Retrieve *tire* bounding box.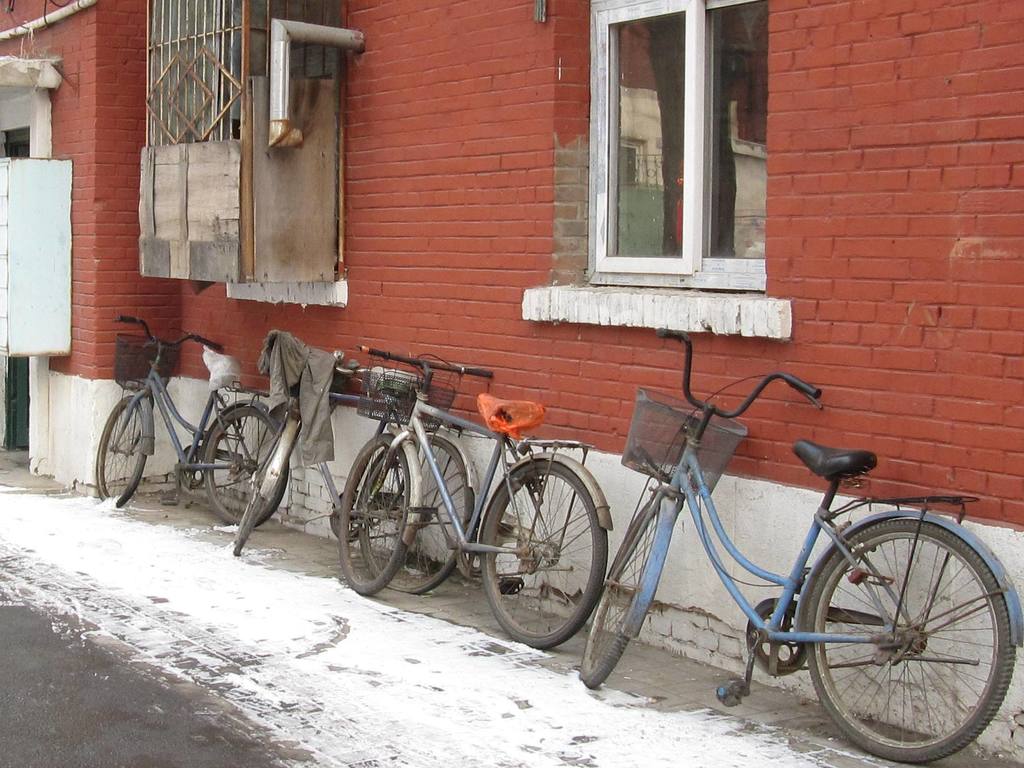
Bounding box: 828 519 1011 767.
